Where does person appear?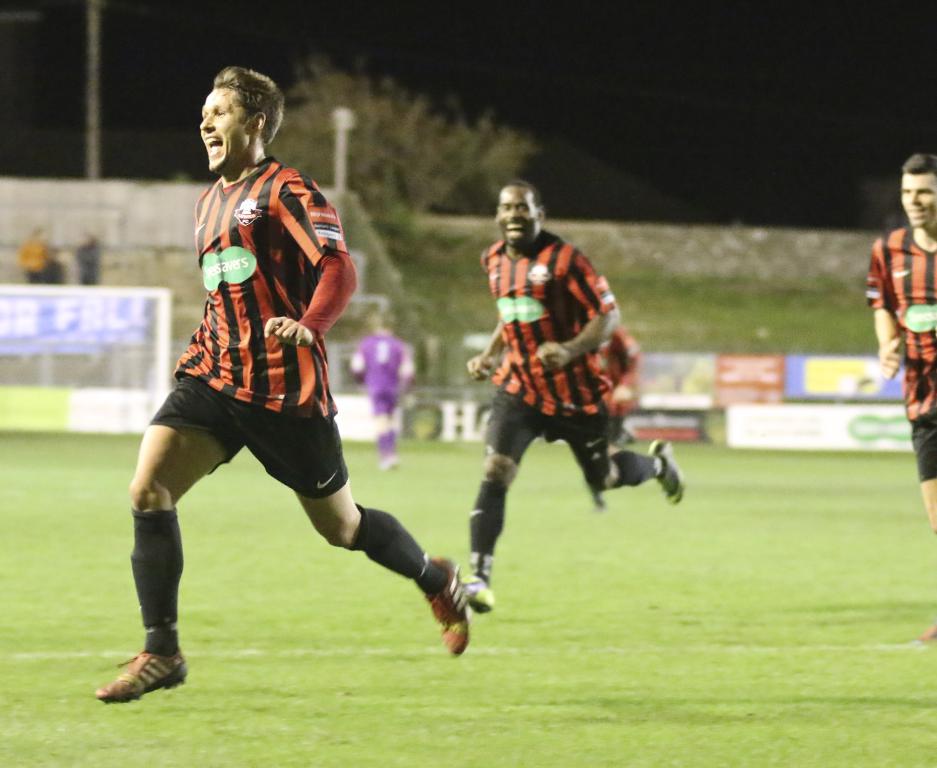
Appears at rect(860, 155, 936, 644).
